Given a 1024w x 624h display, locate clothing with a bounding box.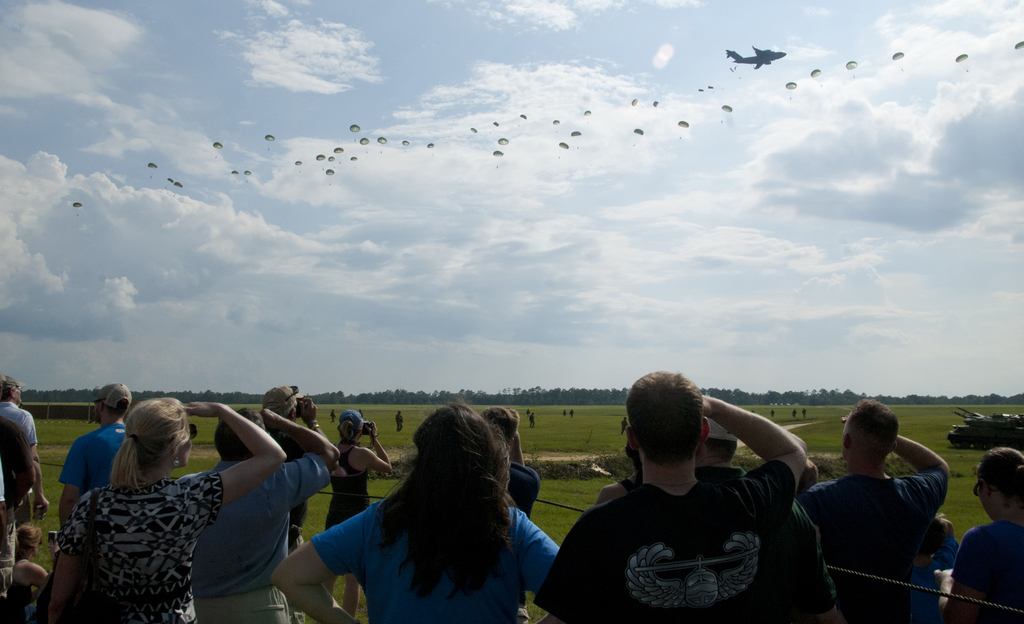
Located: (0, 415, 35, 509).
